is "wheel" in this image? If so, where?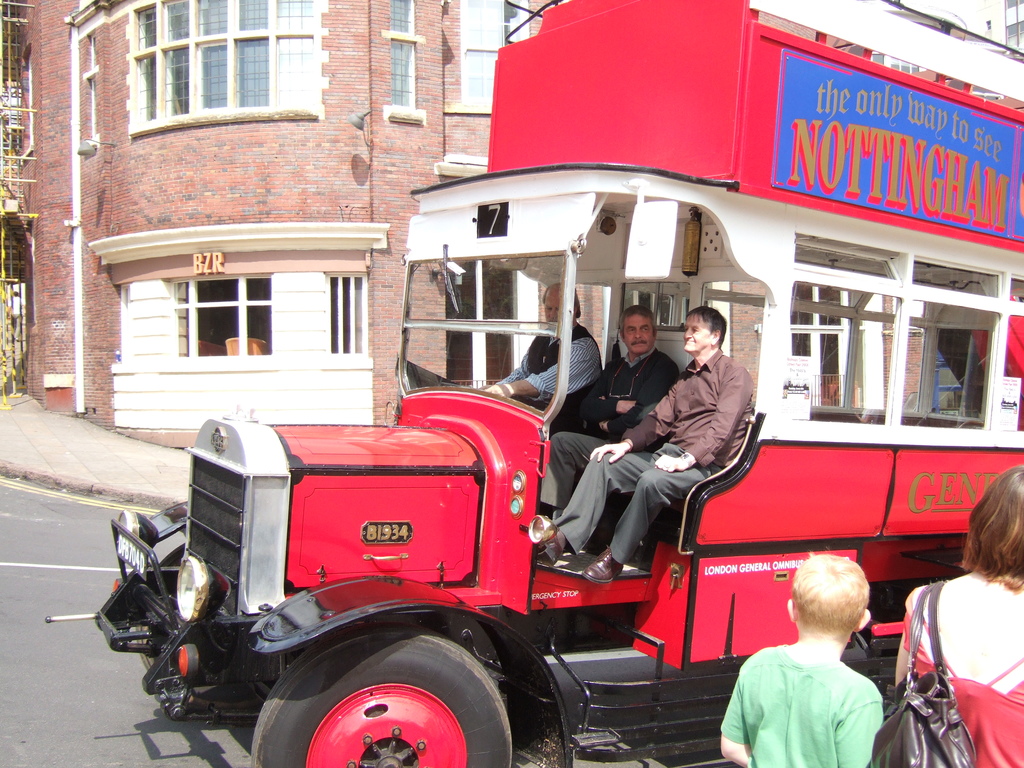
Yes, at [x1=133, y1=627, x2=276, y2=717].
